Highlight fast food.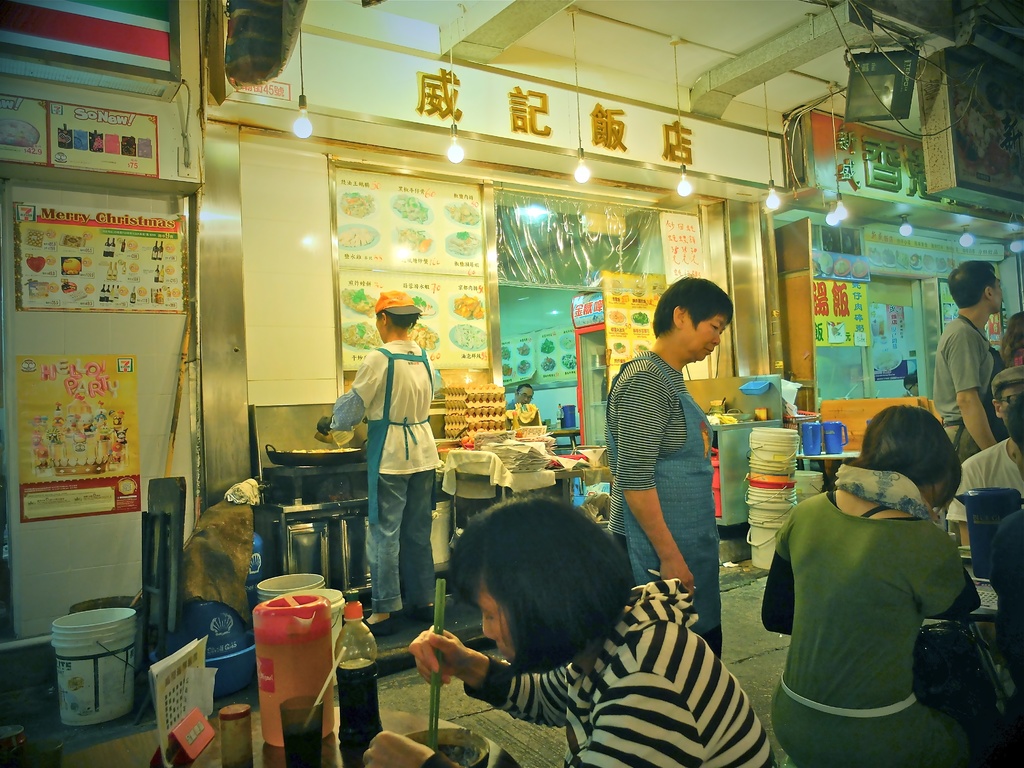
Highlighted region: 399, 231, 422, 247.
